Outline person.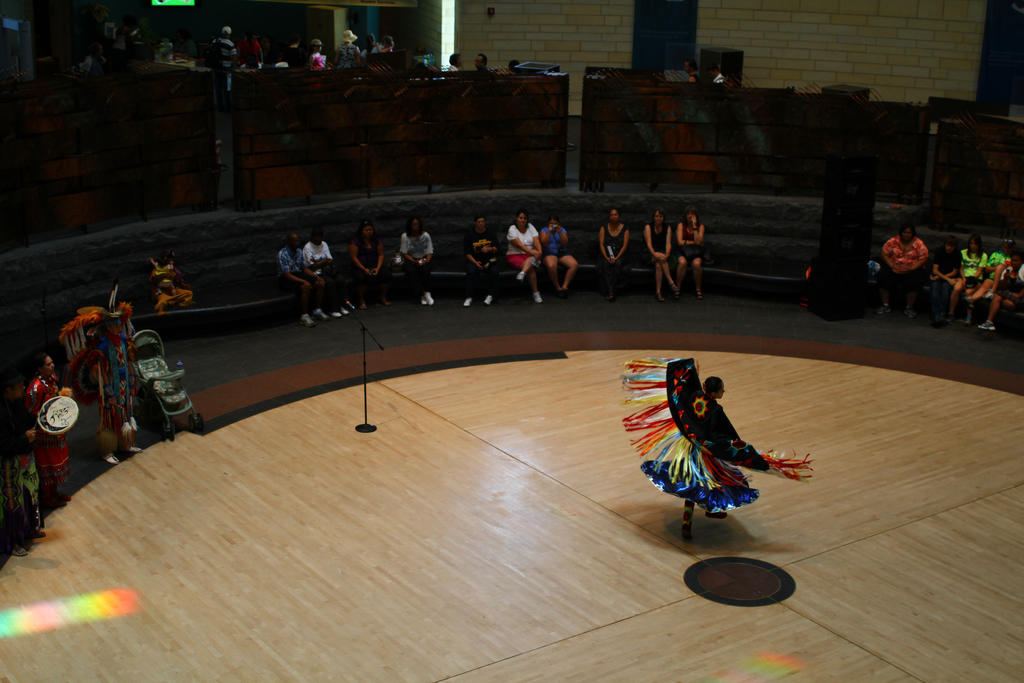
Outline: (x1=878, y1=222, x2=931, y2=322).
